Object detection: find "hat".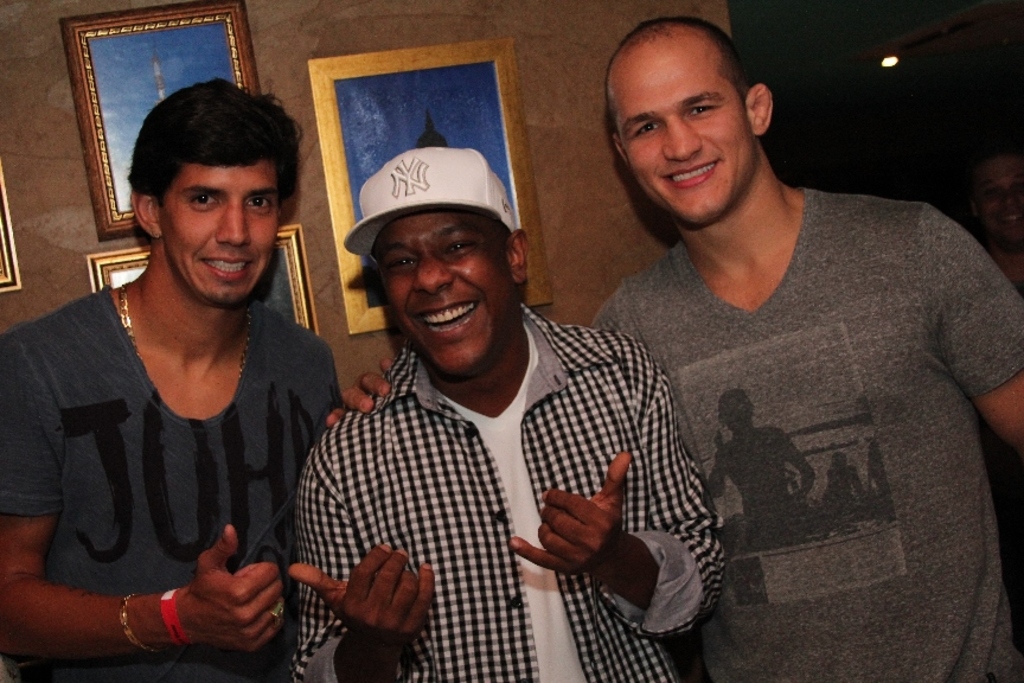
(343,143,519,263).
